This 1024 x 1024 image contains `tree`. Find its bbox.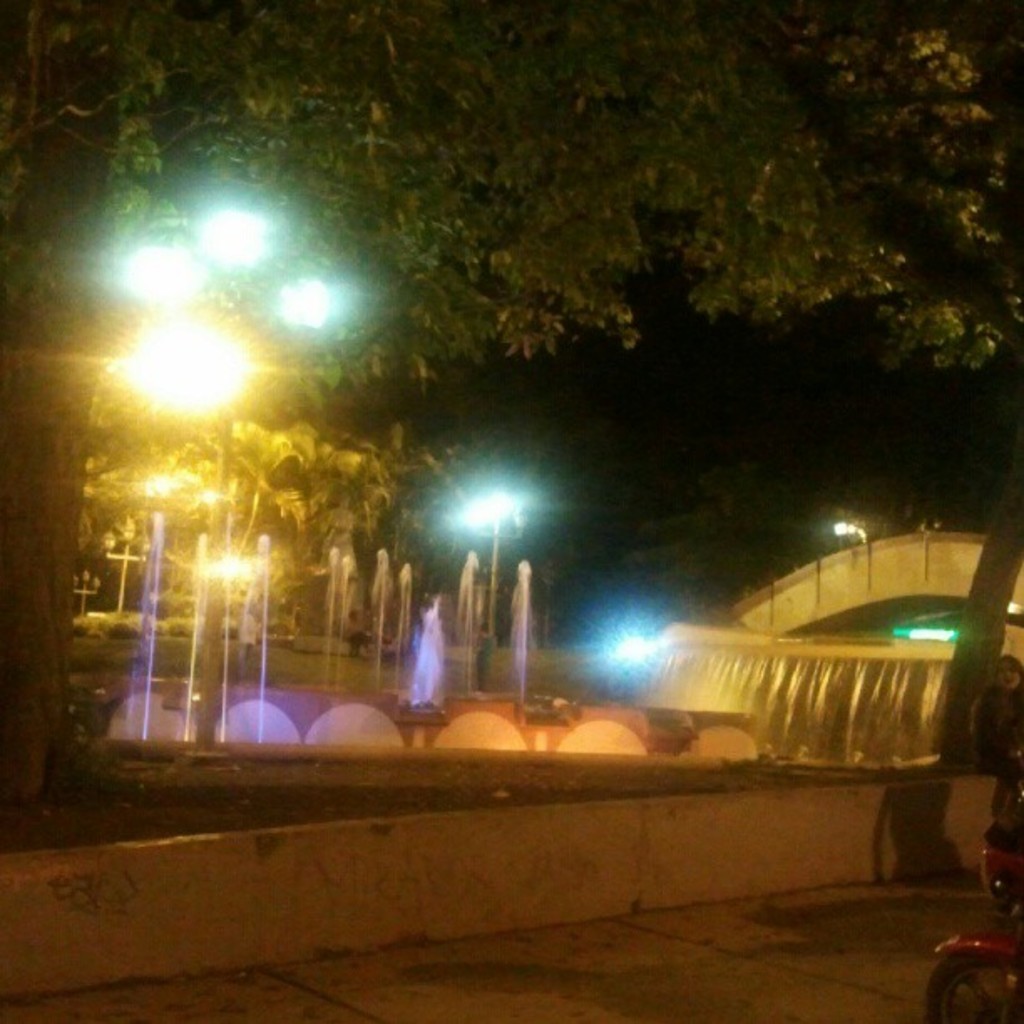
<box>109,400,472,644</box>.
